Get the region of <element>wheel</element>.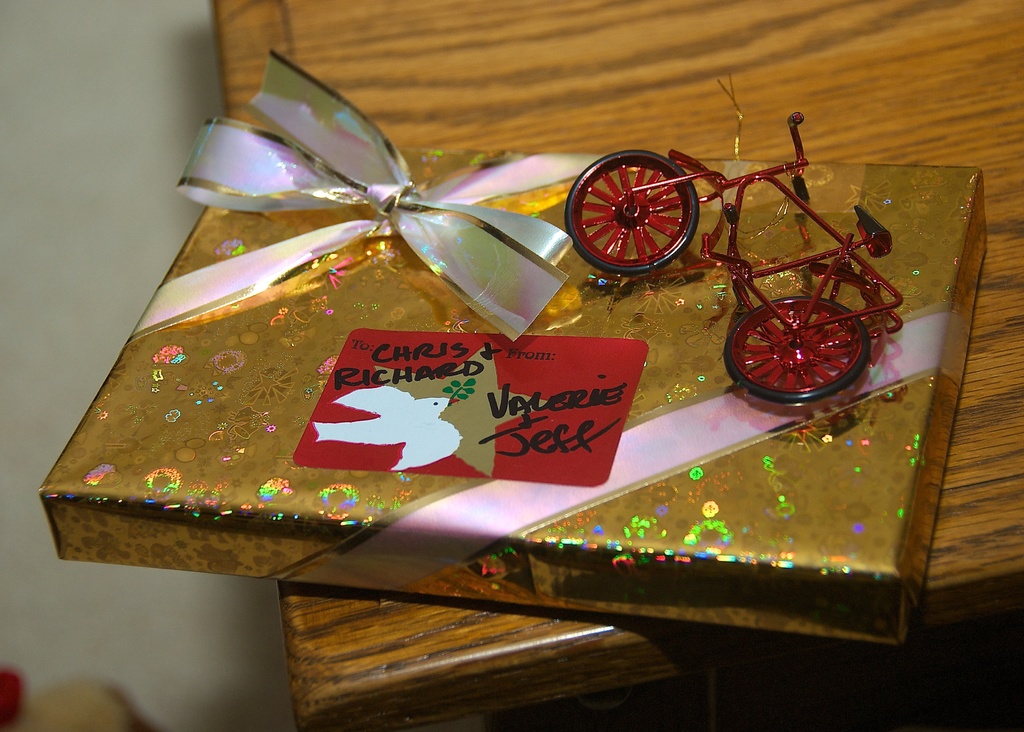
{"left": 726, "top": 295, "right": 874, "bottom": 411}.
